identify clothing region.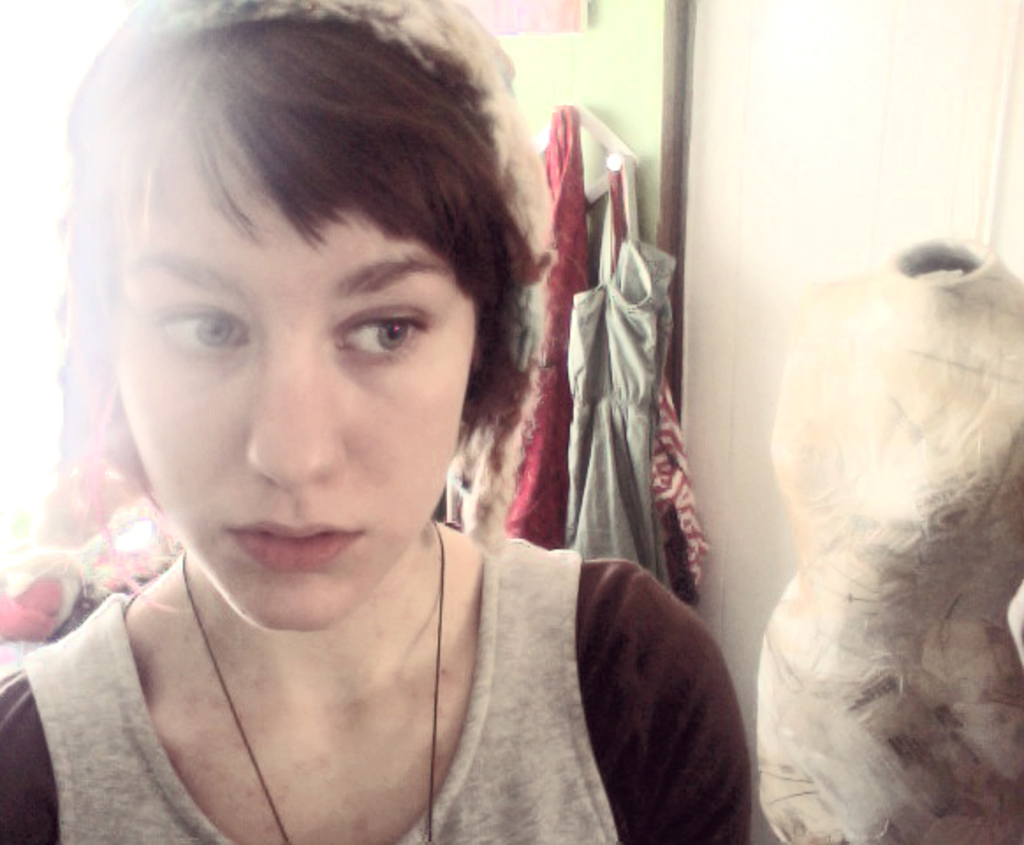
Region: 11/489/757/836.
